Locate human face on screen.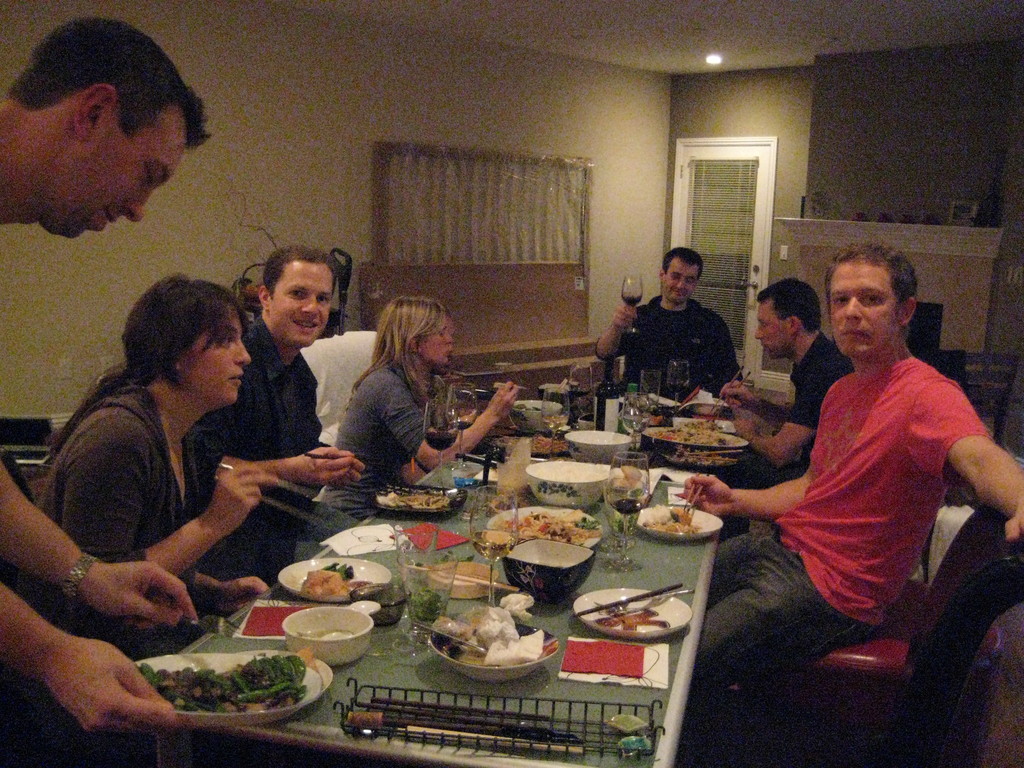
On screen at 41, 138, 189, 239.
